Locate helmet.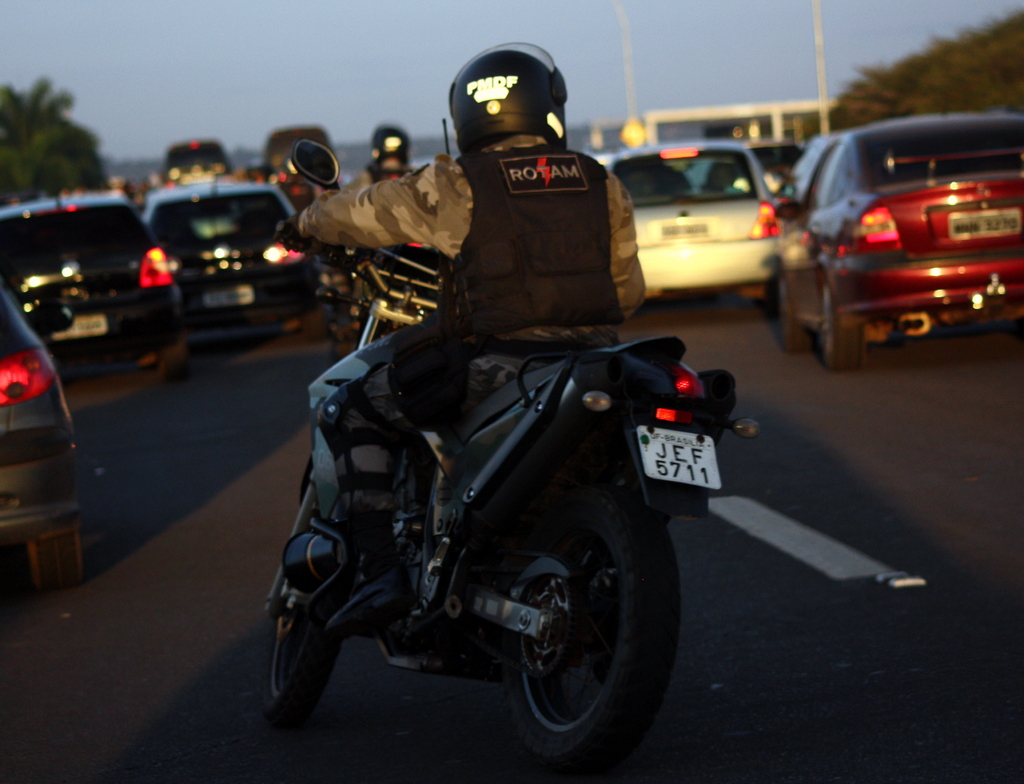
Bounding box: region(438, 49, 577, 146).
